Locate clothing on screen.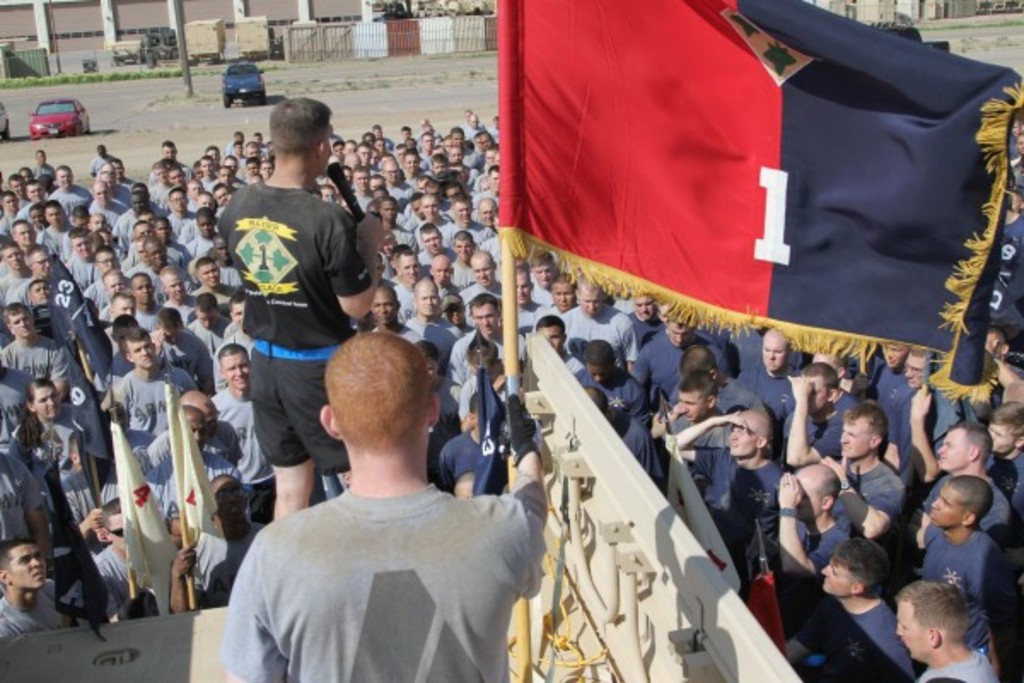
On screen at {"x1": 413, "y1": 318, "x2": 452, "y2": 355}.
